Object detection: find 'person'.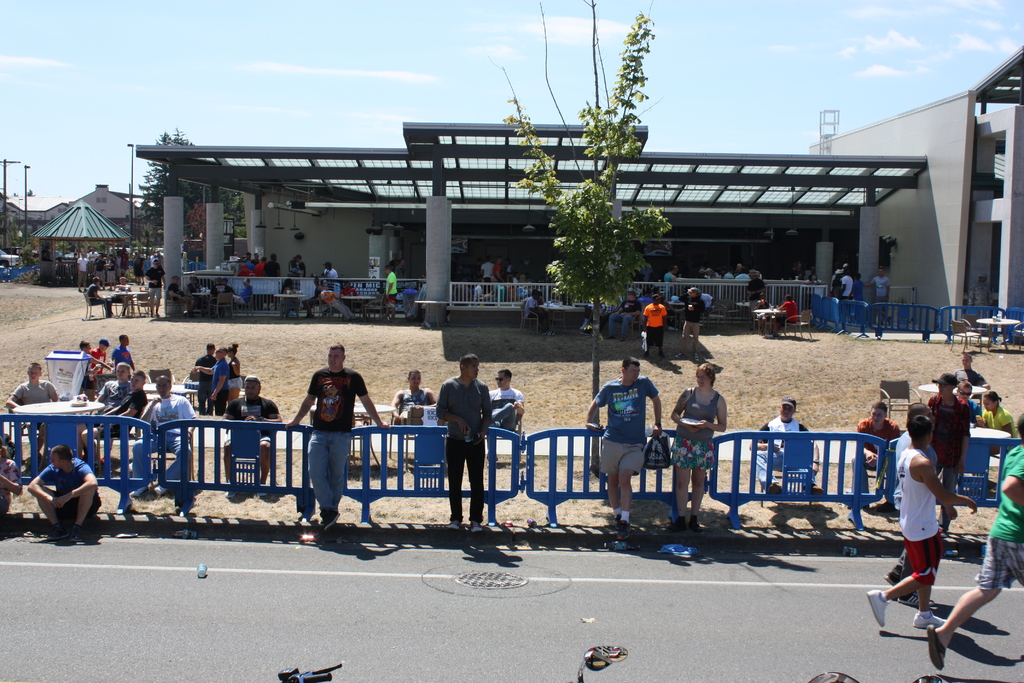
<box>517,288,552,333</box>.
